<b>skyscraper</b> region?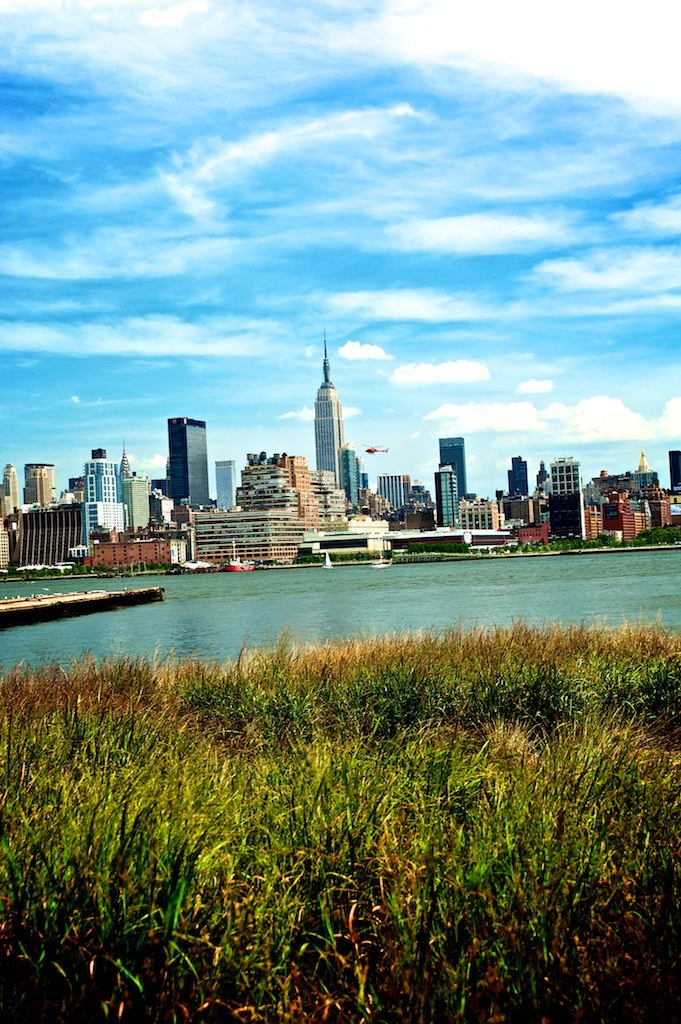
Rect(434, 468, 454, 528)
